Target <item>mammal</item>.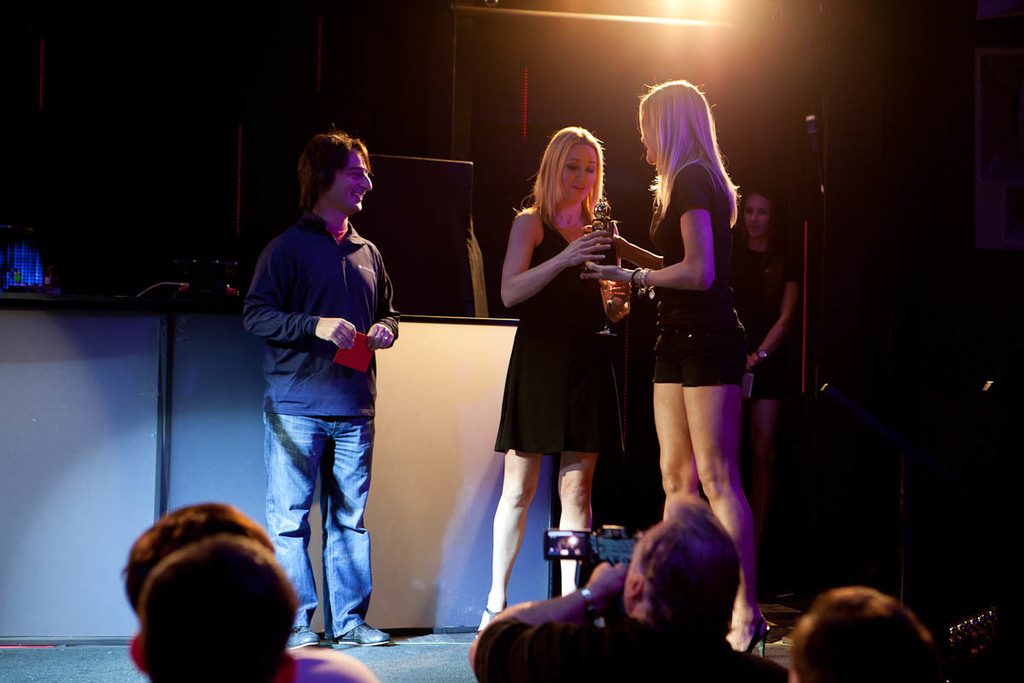
Target region: <bbox>224, 125, 398, 646</bbox>.
